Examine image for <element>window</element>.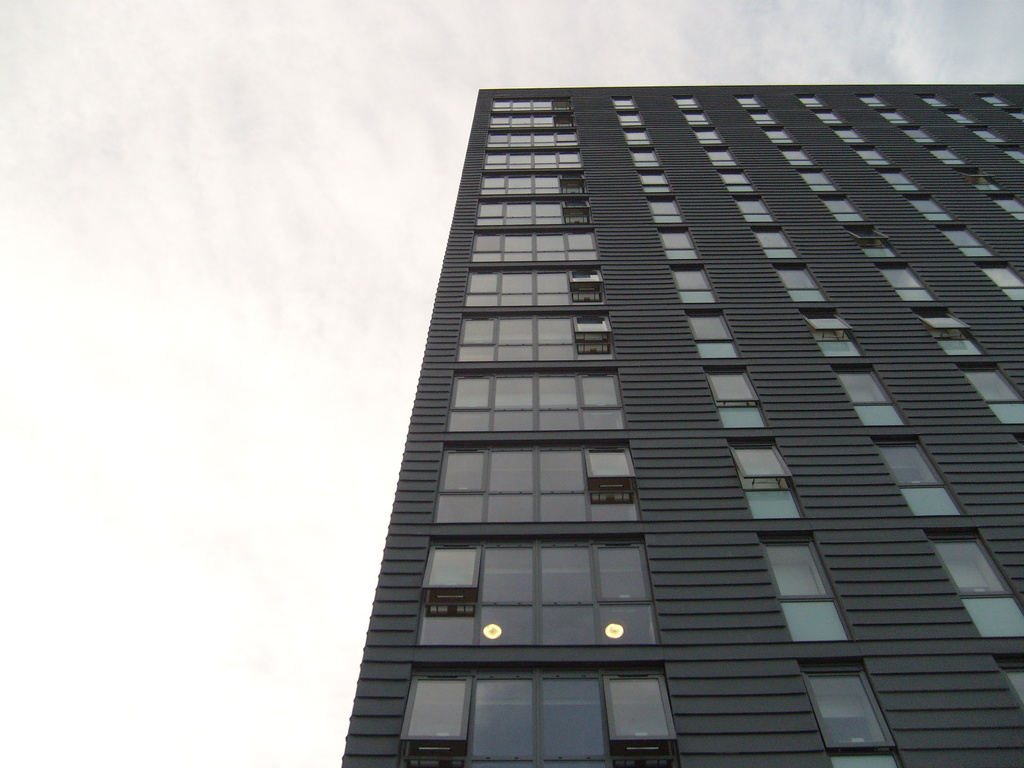
Examination result: <box>940,228,985,248</box>.
